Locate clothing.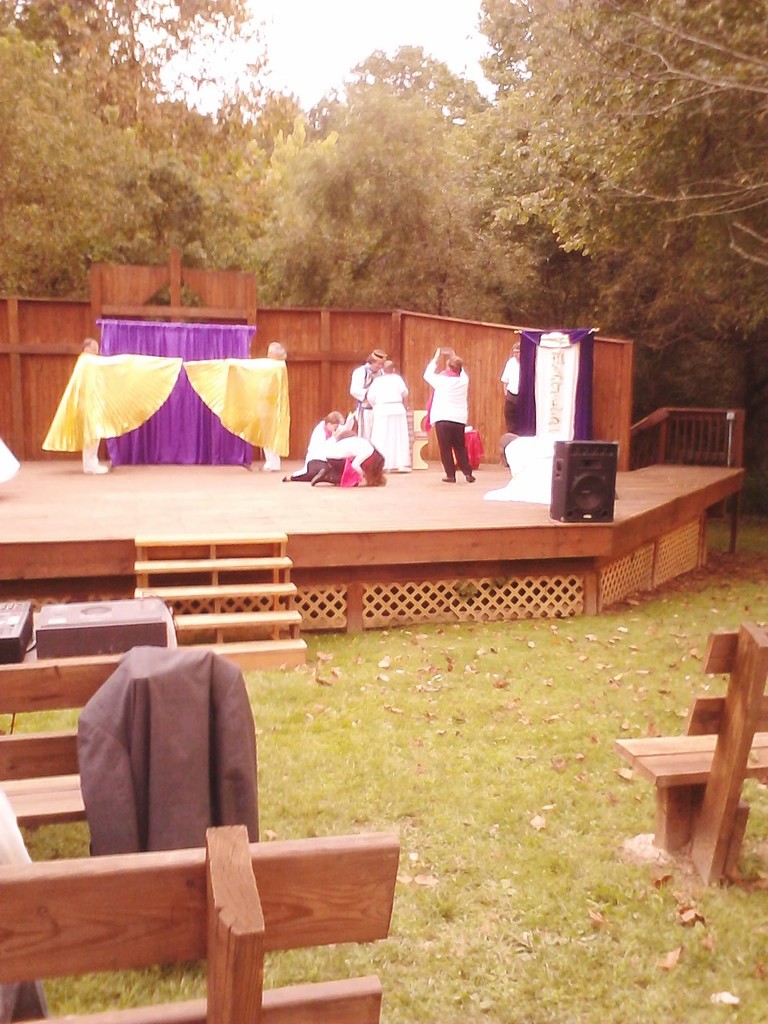
Bounding box: bbox=[350, 358, 378, 442].
